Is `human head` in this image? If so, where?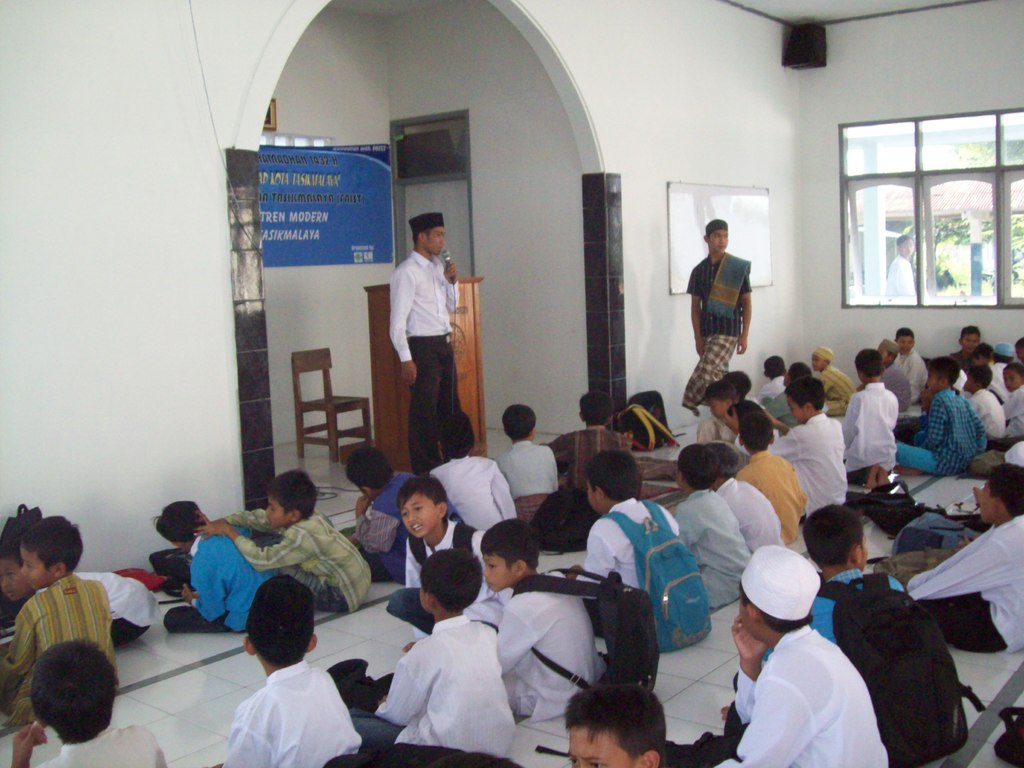
Yes, at [x1=724, y1=367, x2=753, y2=397].
